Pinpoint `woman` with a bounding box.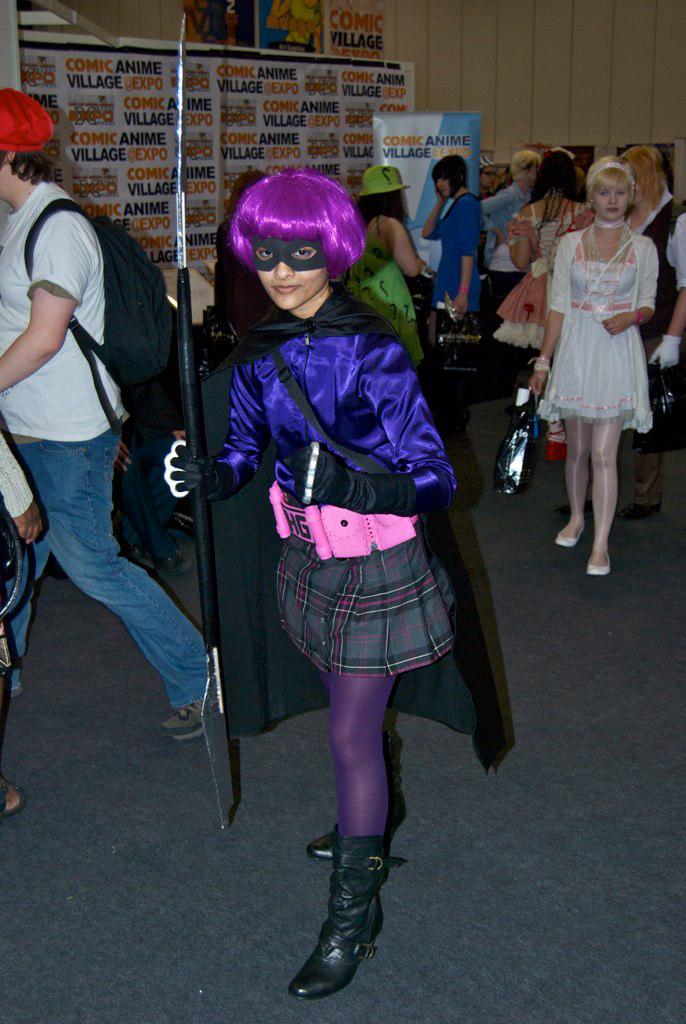
<region>612, 143, 685, 499</region>.
